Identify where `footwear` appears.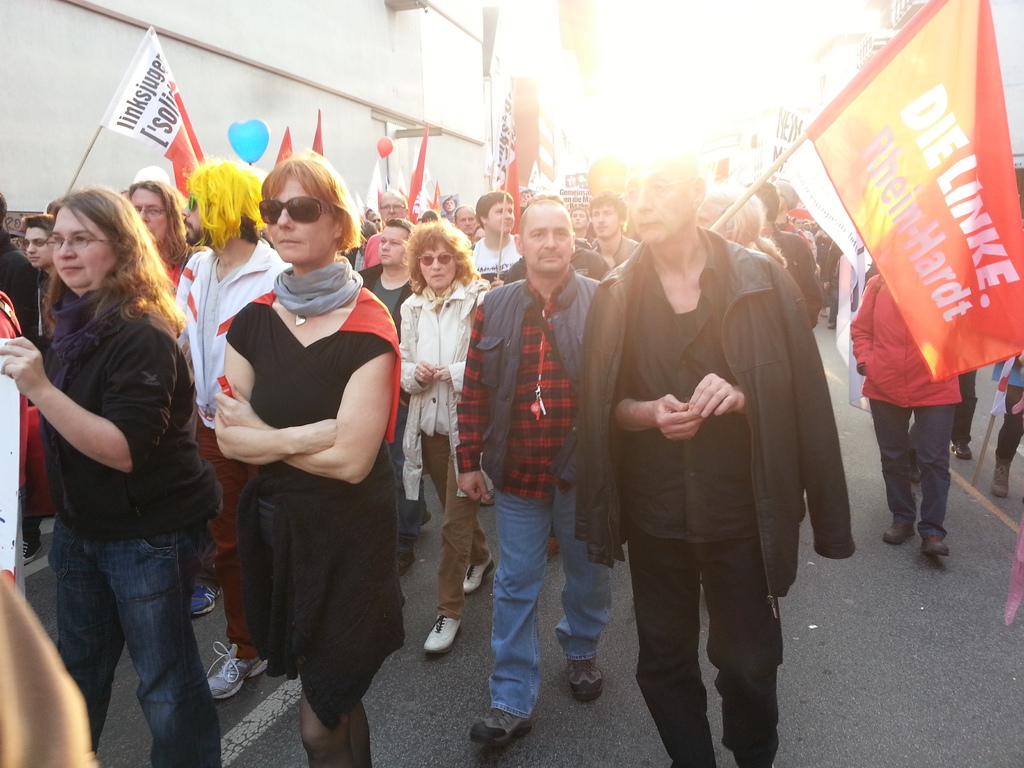
Appears at [881,518,914,541].
